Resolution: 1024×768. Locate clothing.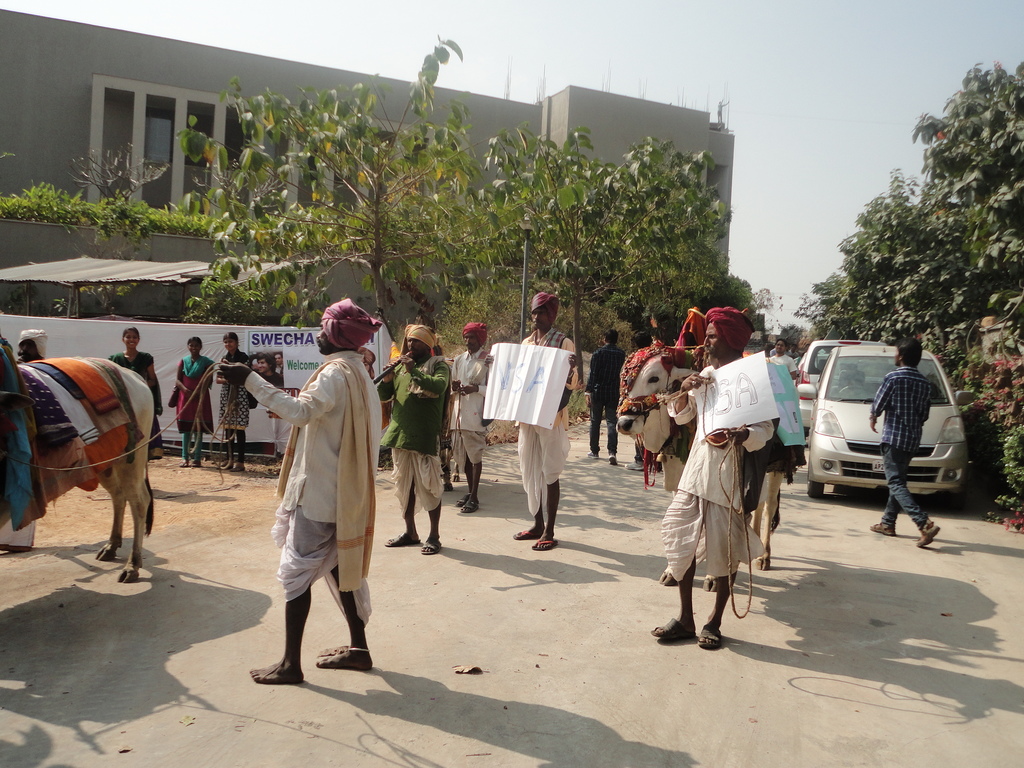
[262,367,285,388].
